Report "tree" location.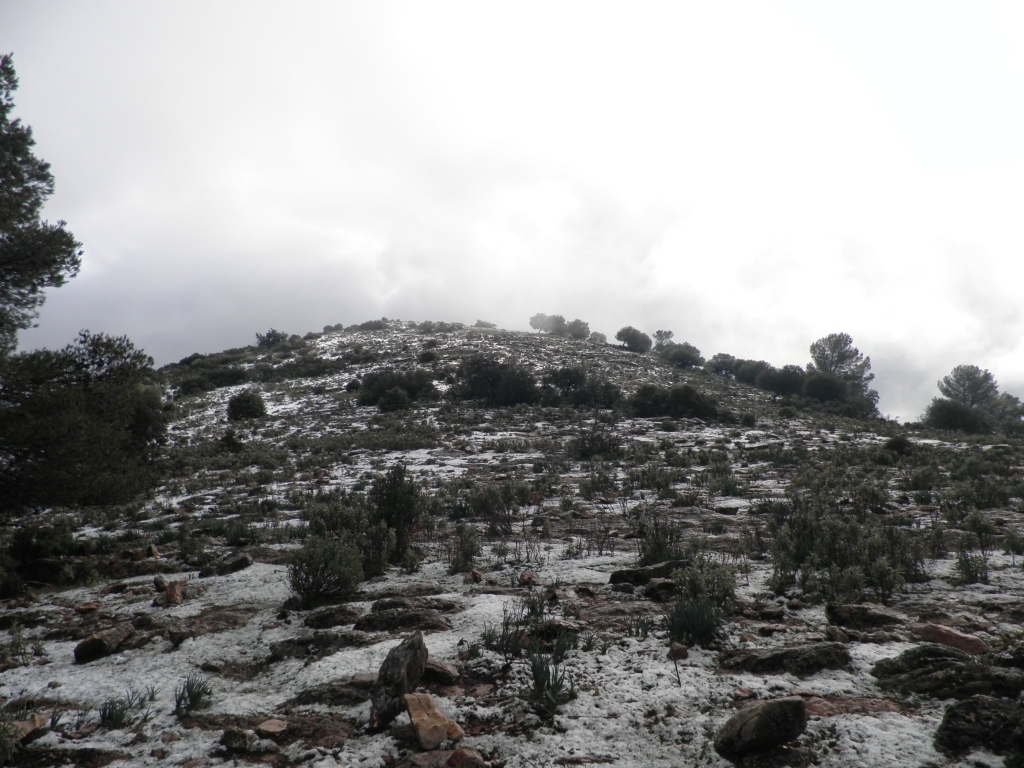
Report: 735,357,769,390.
